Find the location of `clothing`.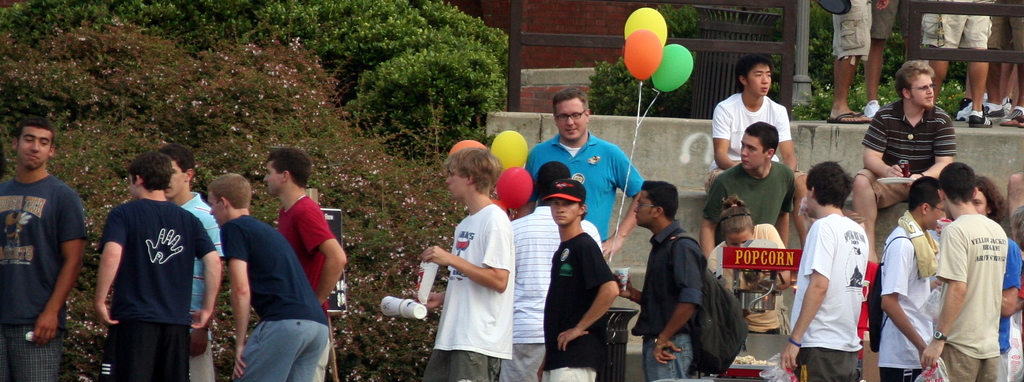
Location: (537,234,636,381).
